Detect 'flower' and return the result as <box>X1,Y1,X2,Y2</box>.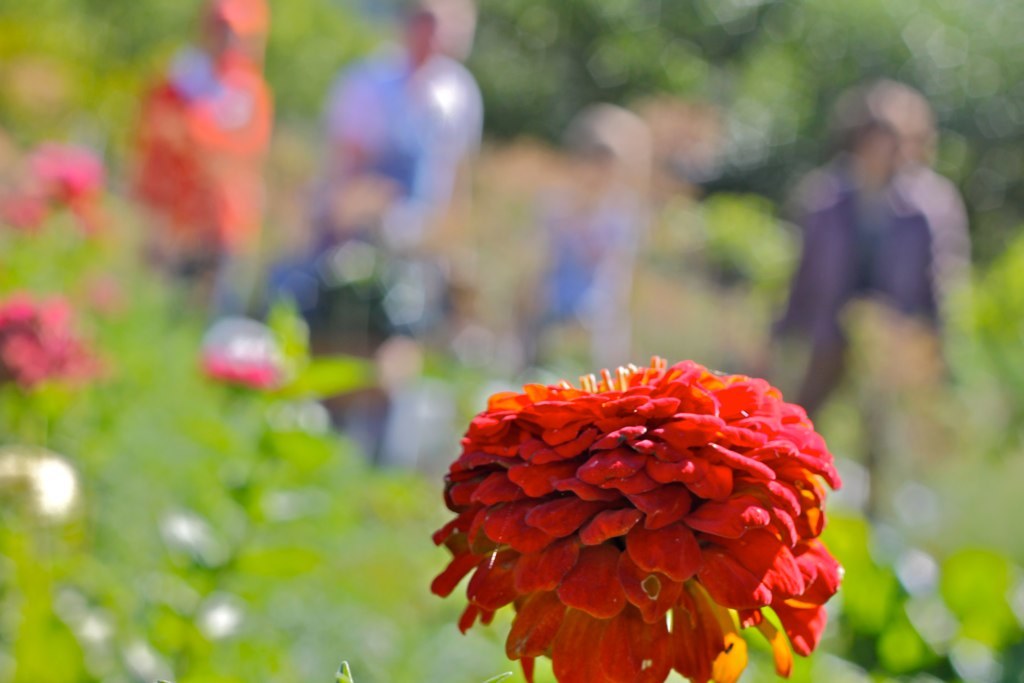
<box>437,364,842,674</box>.
